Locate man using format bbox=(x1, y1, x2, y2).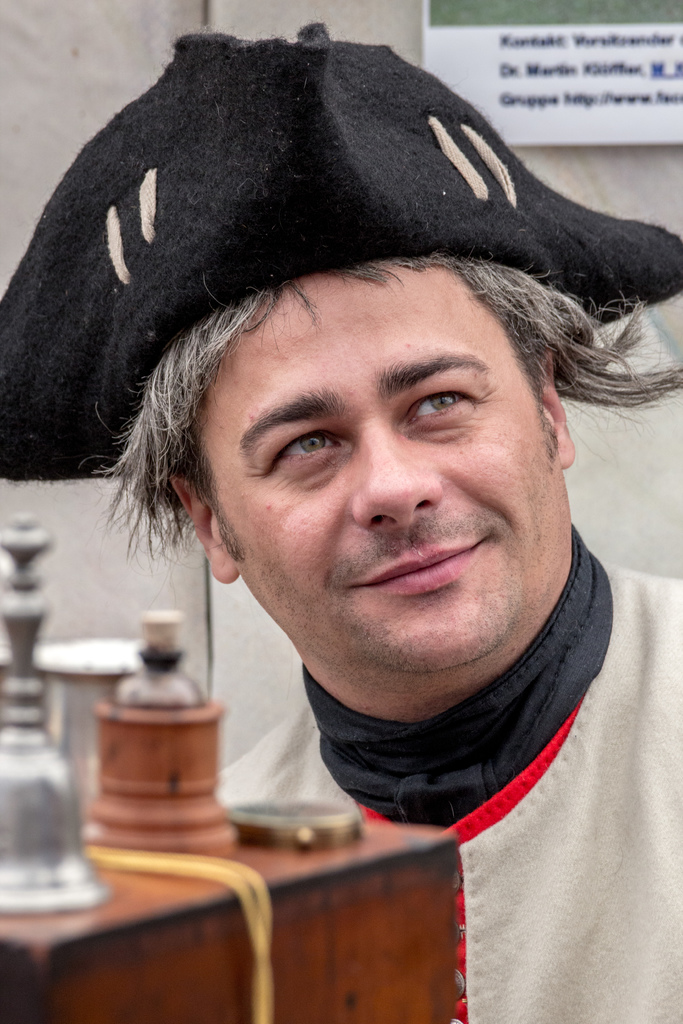
bbox=(0, 23, 682, 1023).
